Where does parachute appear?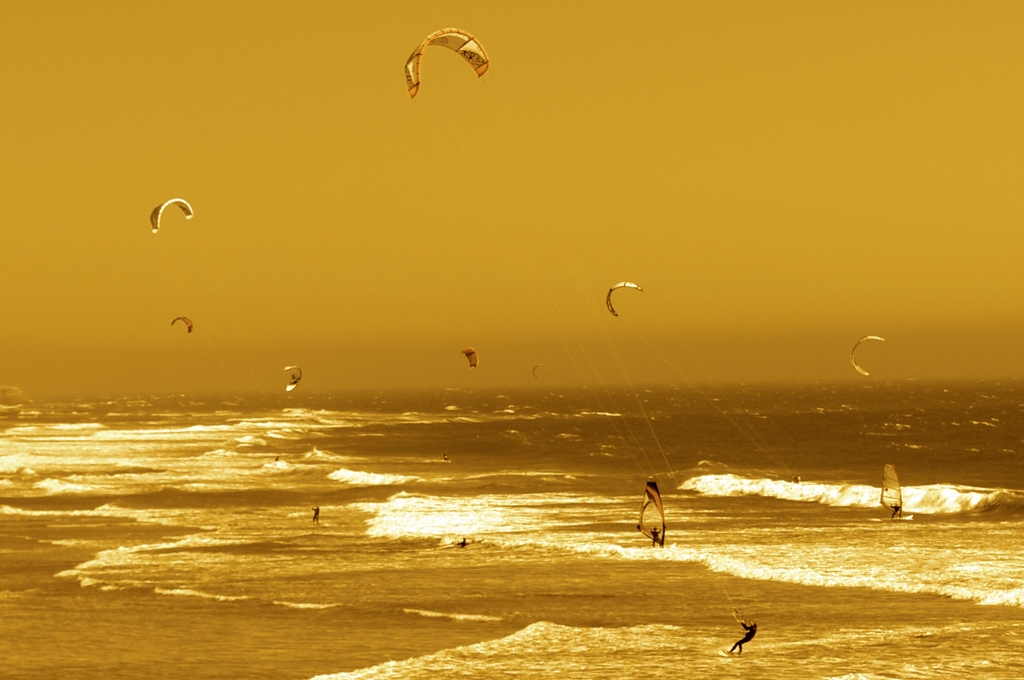
Appears at {"left": 150, "top": 197, "right": 194, "bottom": 235}.
